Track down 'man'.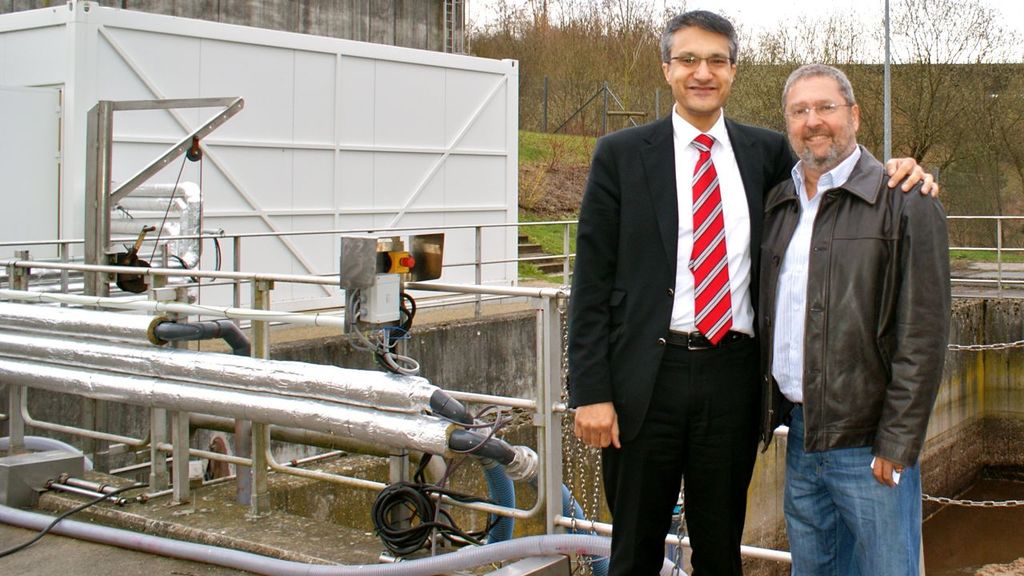
Tracked to locate(562, 8, 930, 568).
